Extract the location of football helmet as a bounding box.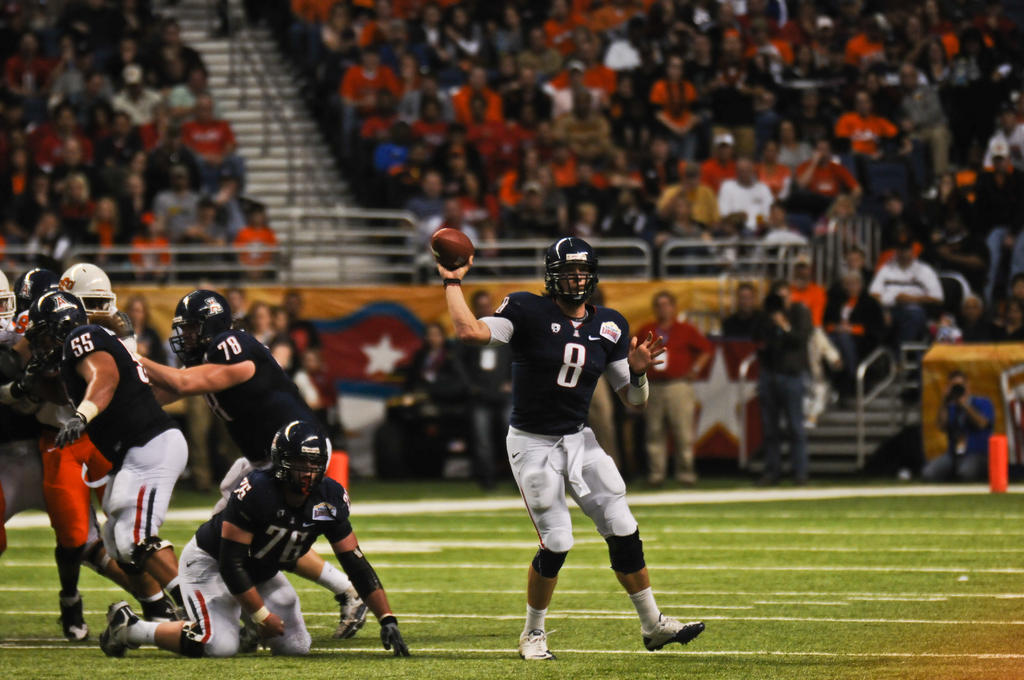
<region>162, 286, 236, 350</region>.
